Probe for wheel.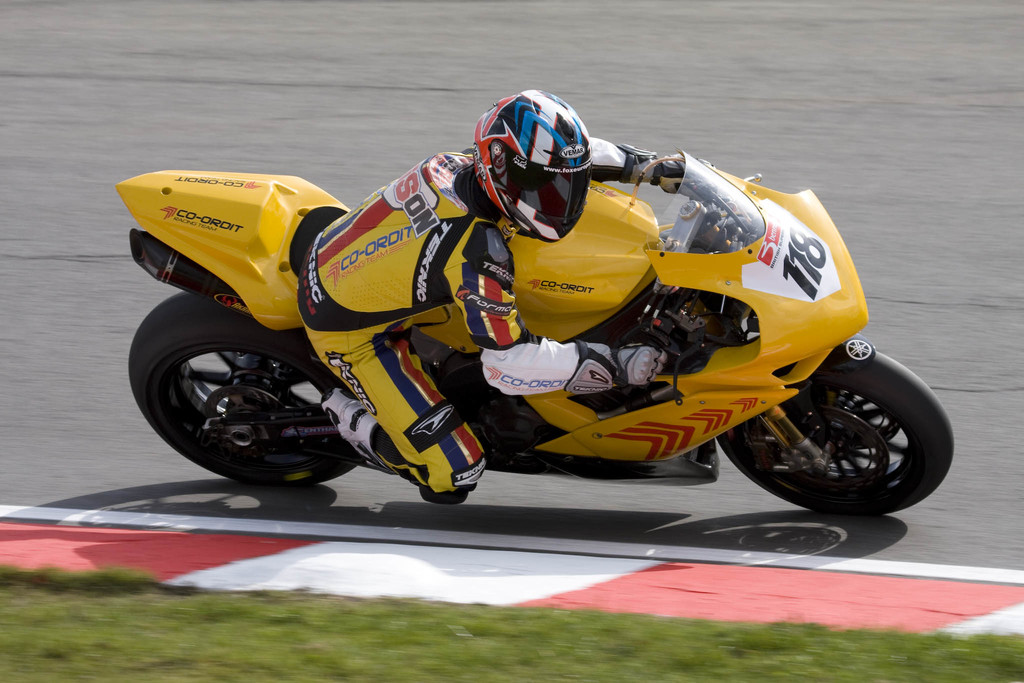
Probe result: (x1=156, y1=307, x2=427, y2=494).
